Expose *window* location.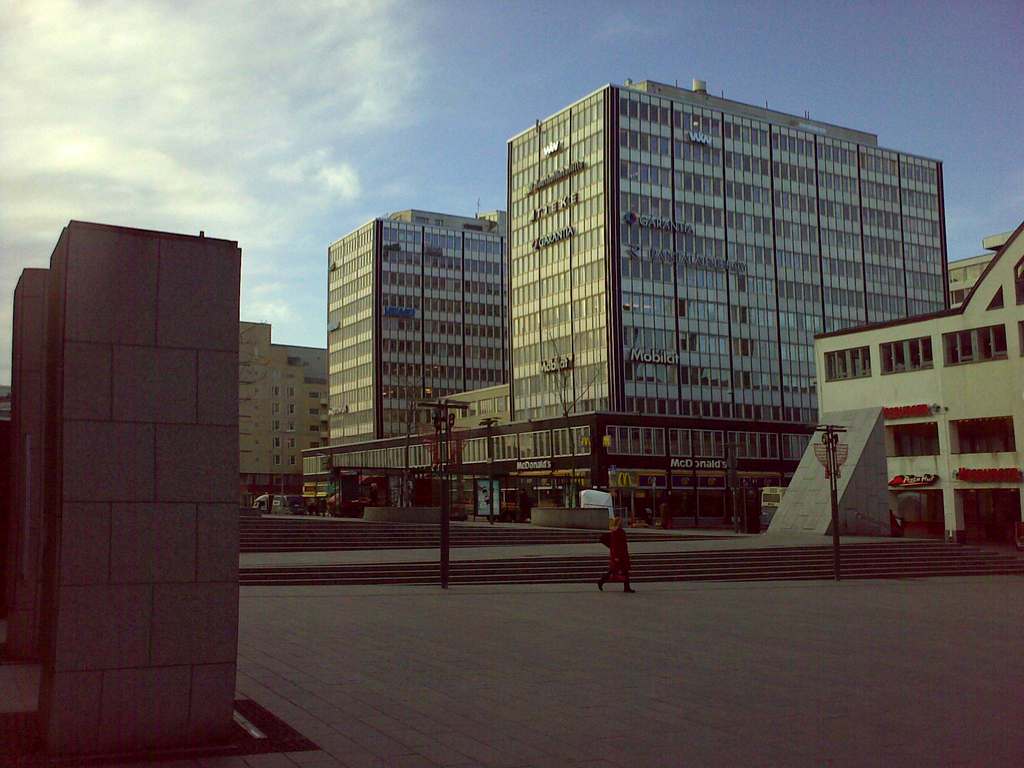
Exposed at <region>879, 336, 935, 373</region>.
